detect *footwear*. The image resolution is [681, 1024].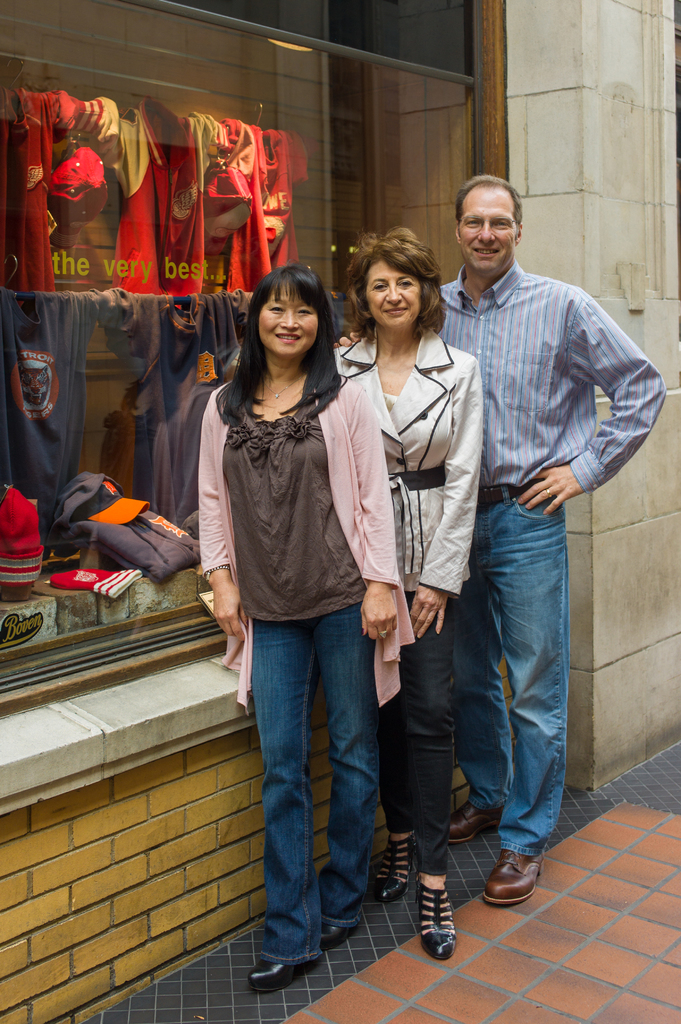
locate(479, 839, 547, 897).
